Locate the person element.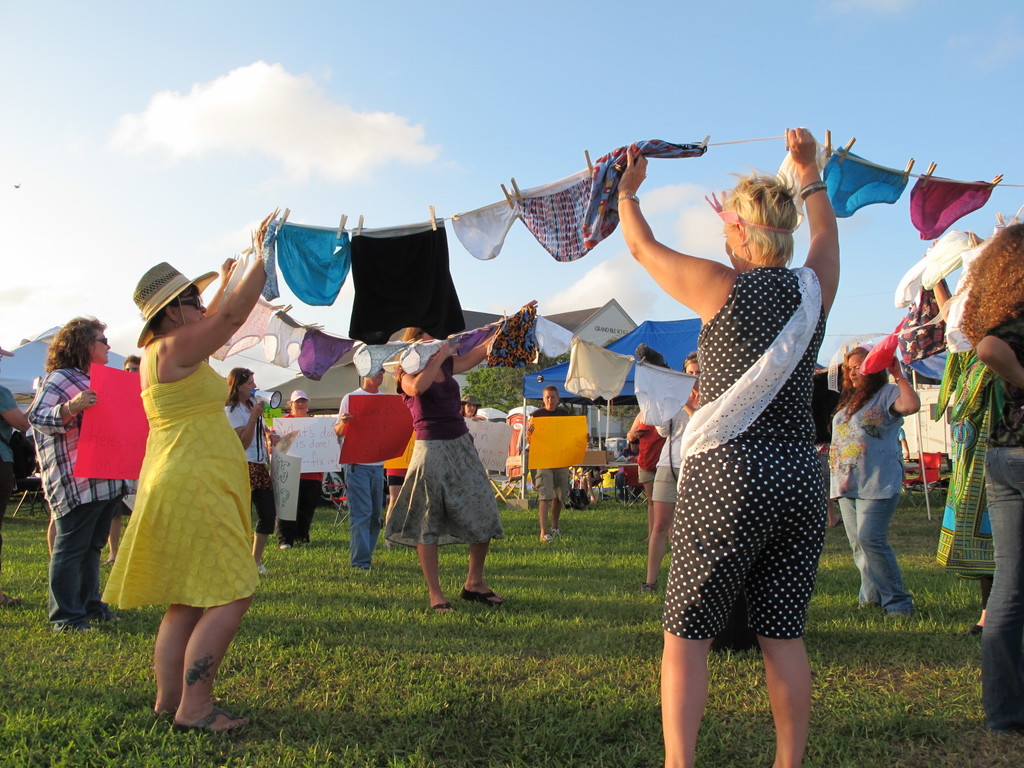
Element bbox: 391 331 506 616.
